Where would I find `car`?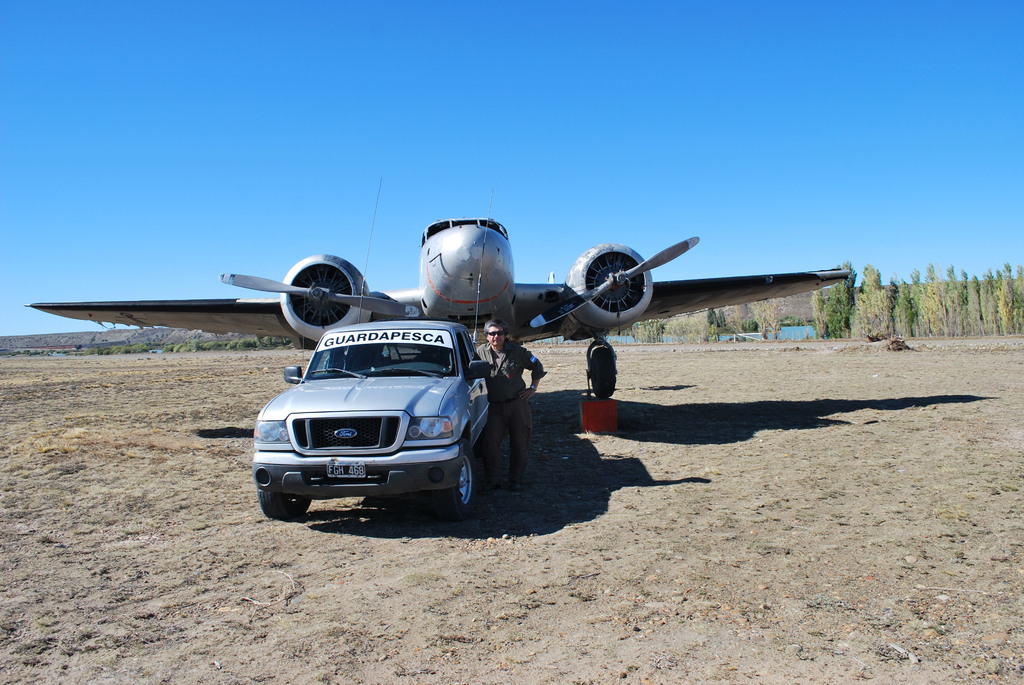
At 246/320/495/526.
